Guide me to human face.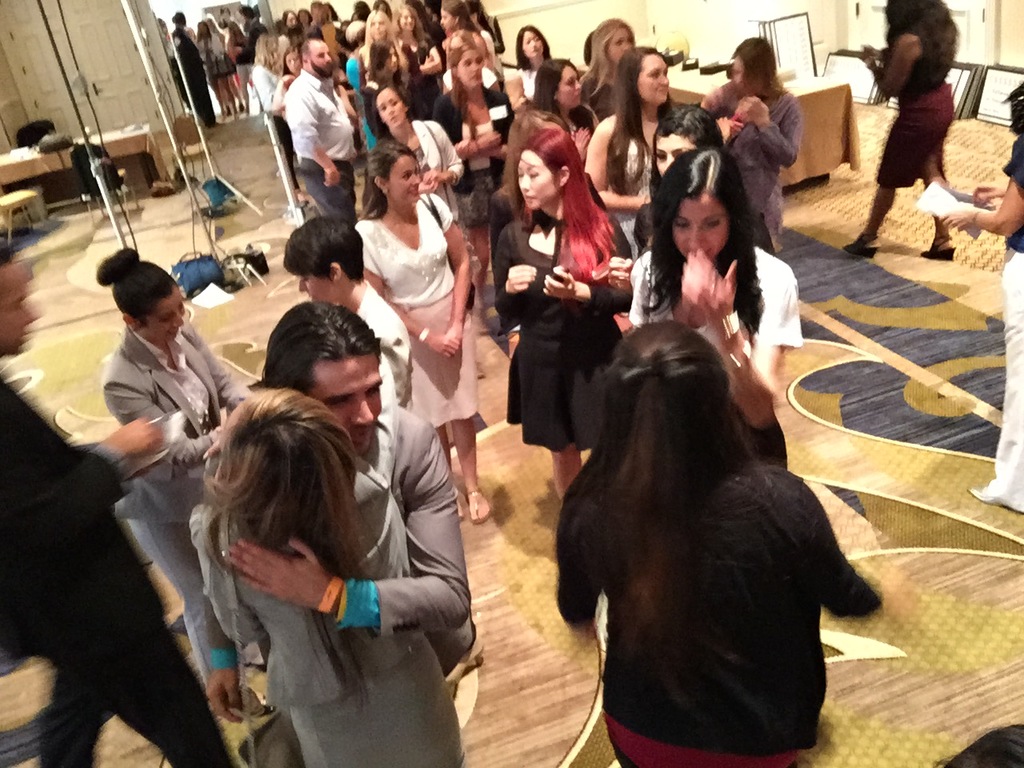
Guidance: 151,291,186,339.
